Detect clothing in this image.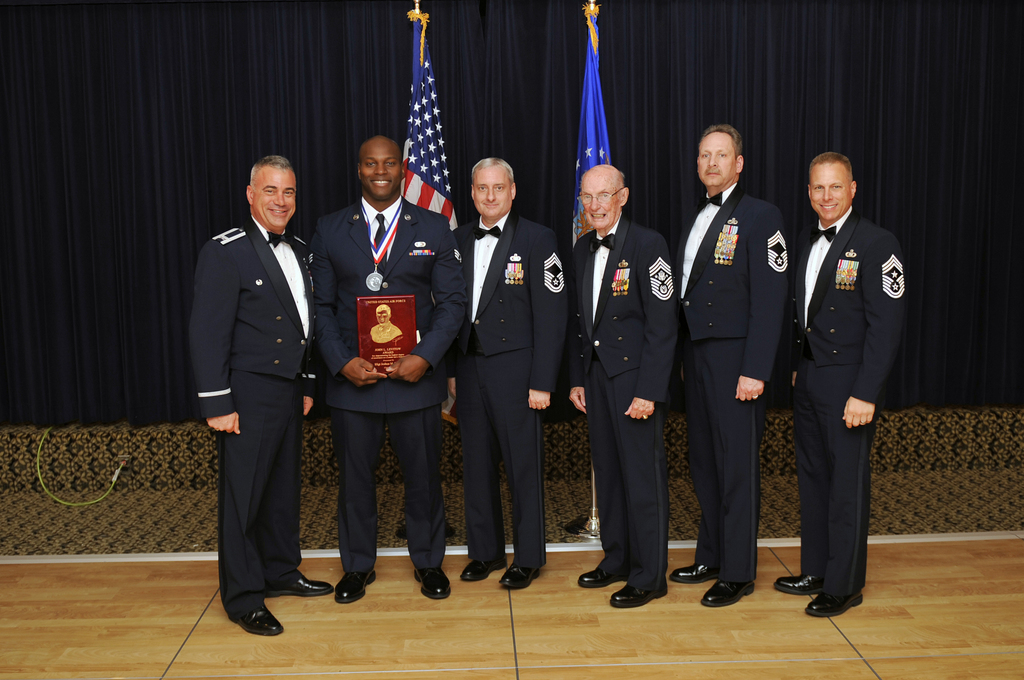
Detection: detection(568, 208, 671, 587).
